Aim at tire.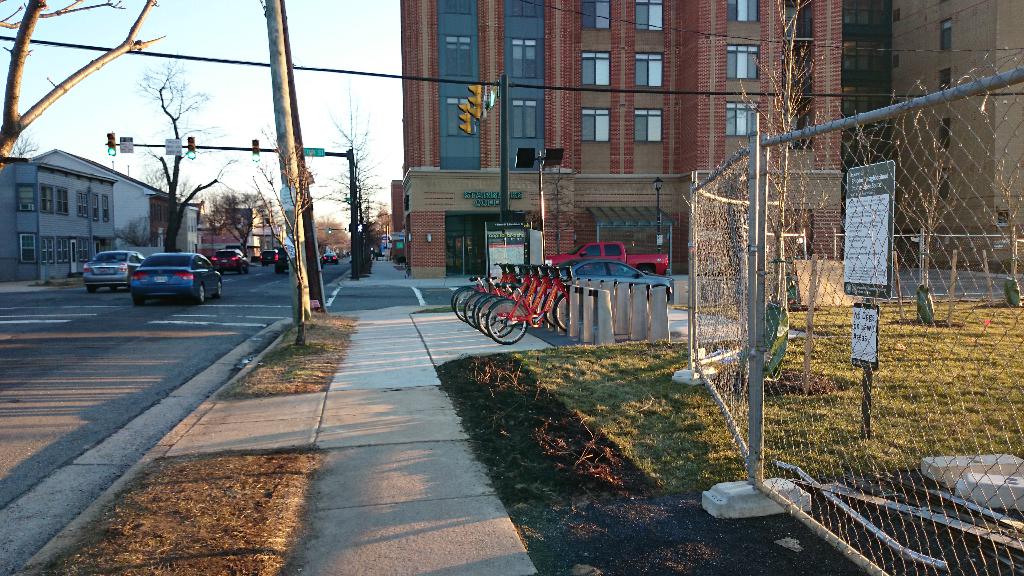
Aimed at {"left": 541, "top": 290, "right": 556, "bottom": 330}.
